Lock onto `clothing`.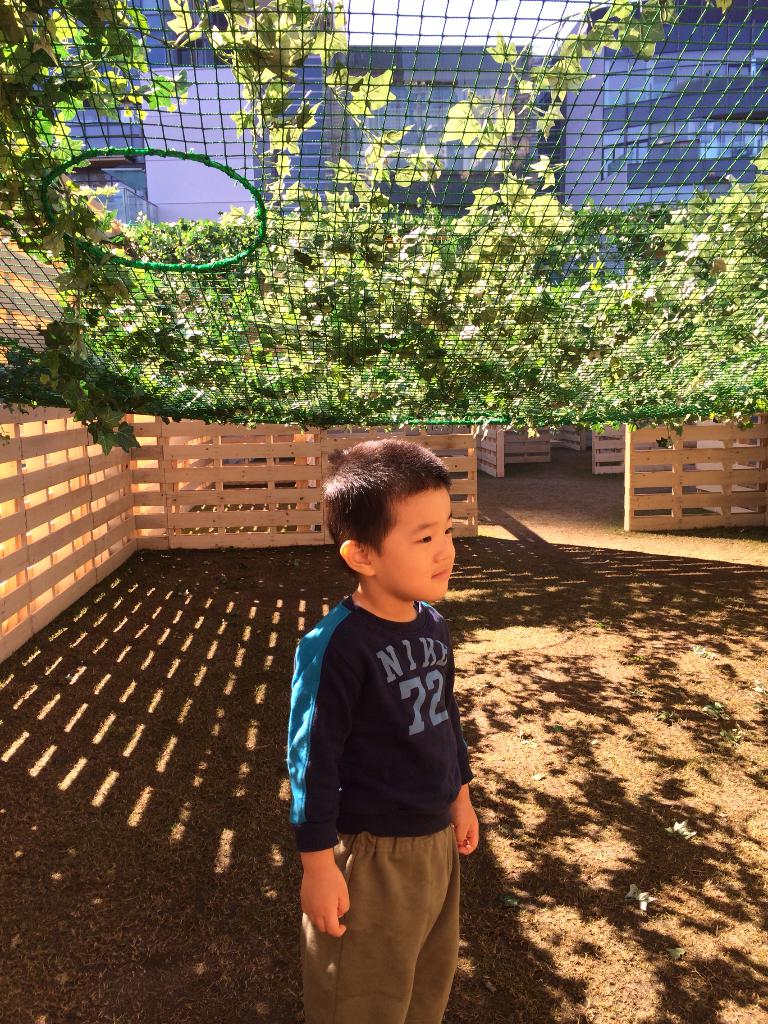
Locked: bbox(279, 552, 482, 968).
